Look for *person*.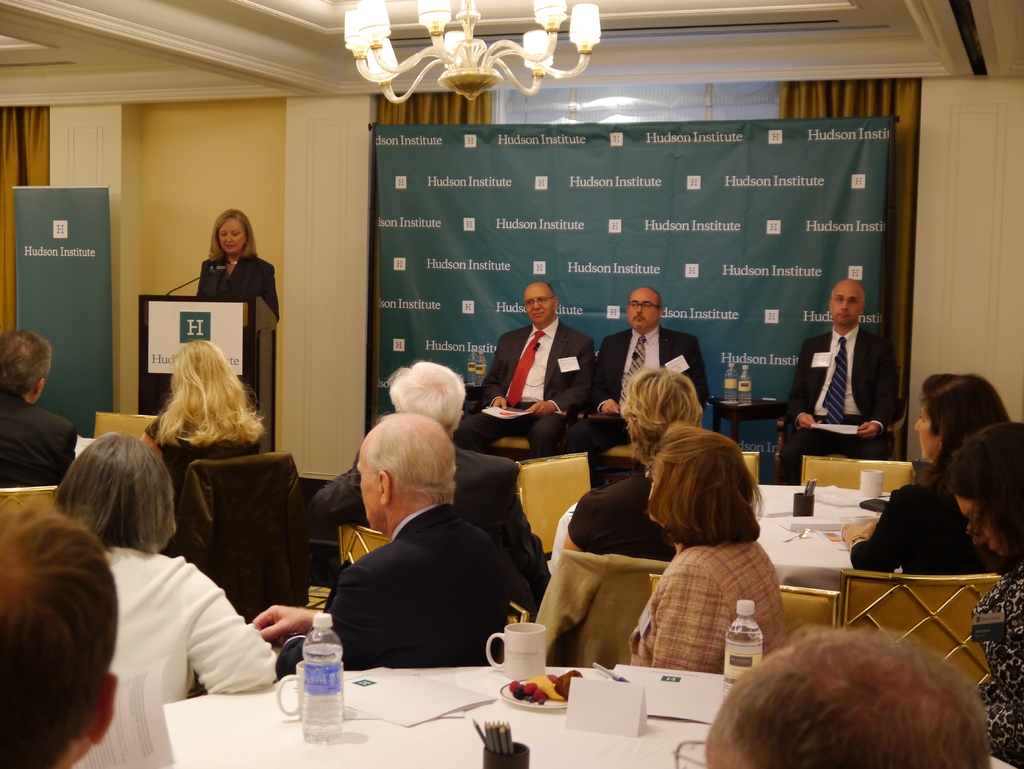
Found: rect(577, 286, 707, 464).
